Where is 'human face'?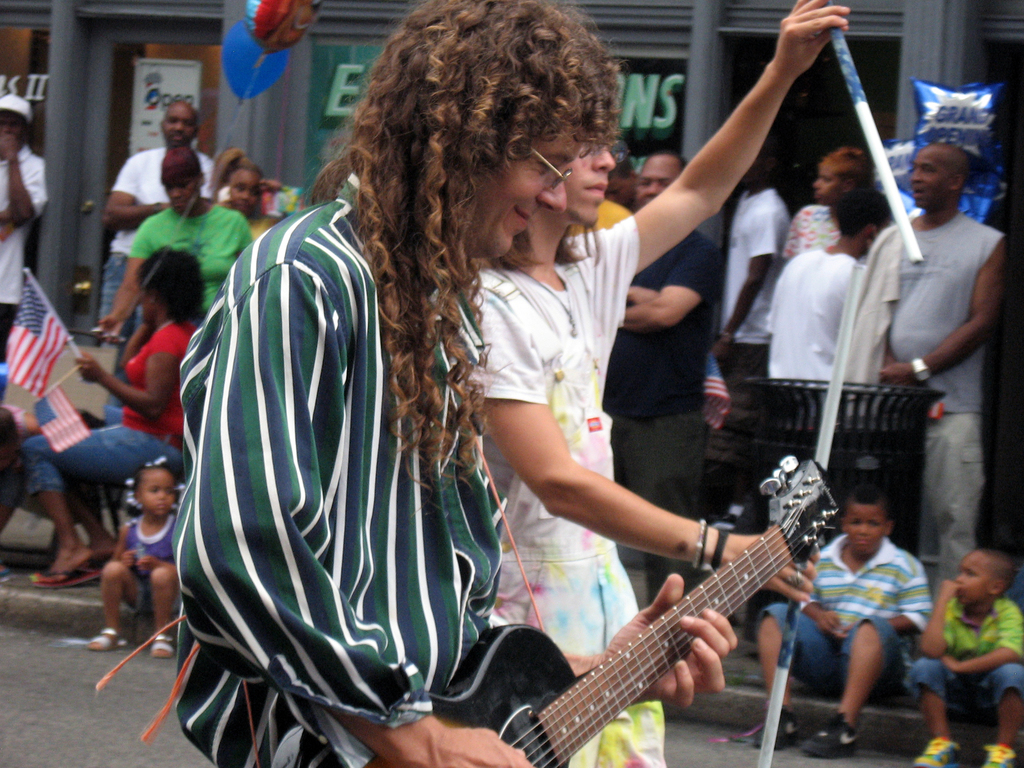
pyautogui.locateOnScreen(909, 148, 945, 205).
